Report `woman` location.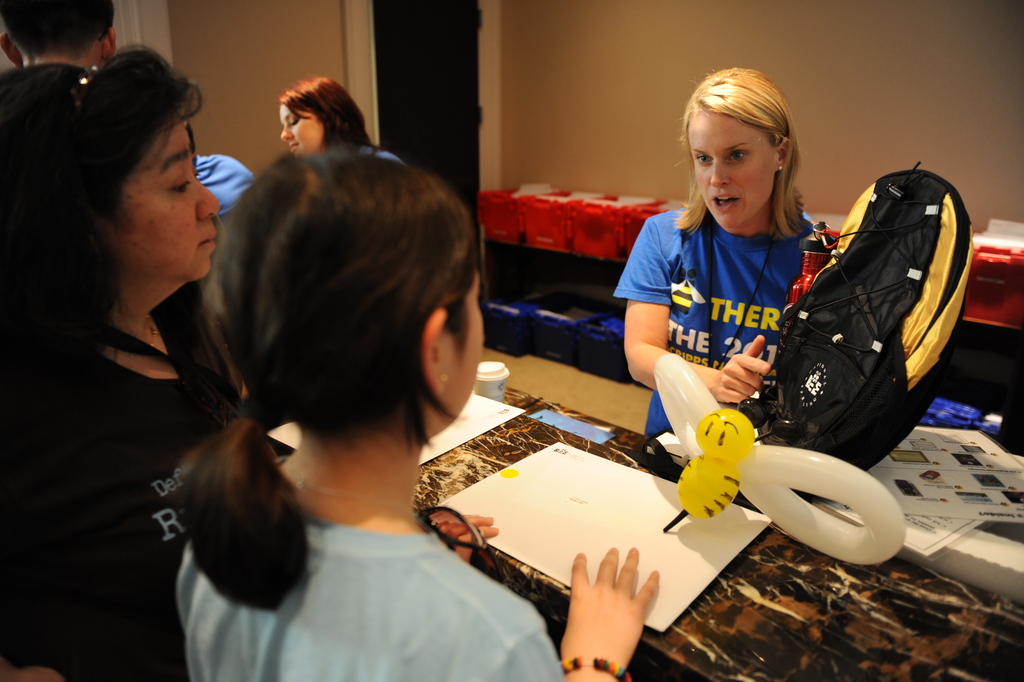
Report: detection(277, 78, 377, 157).
